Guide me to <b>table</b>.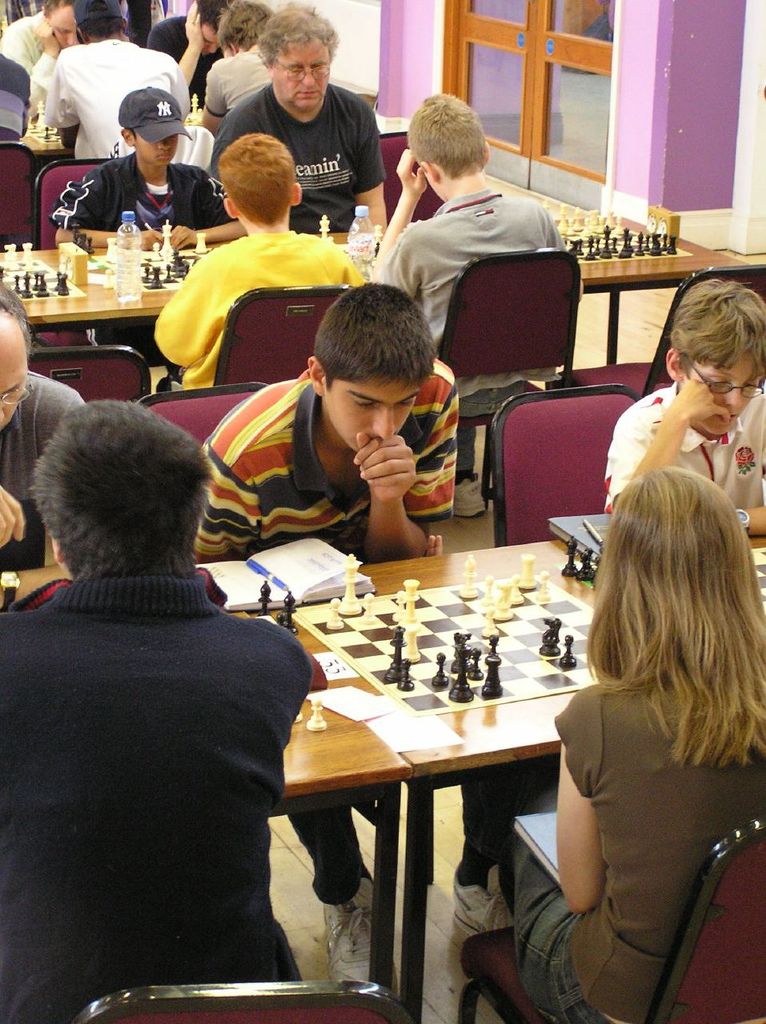
Guidance: left=0, top=206, right=765, bottom=402.
